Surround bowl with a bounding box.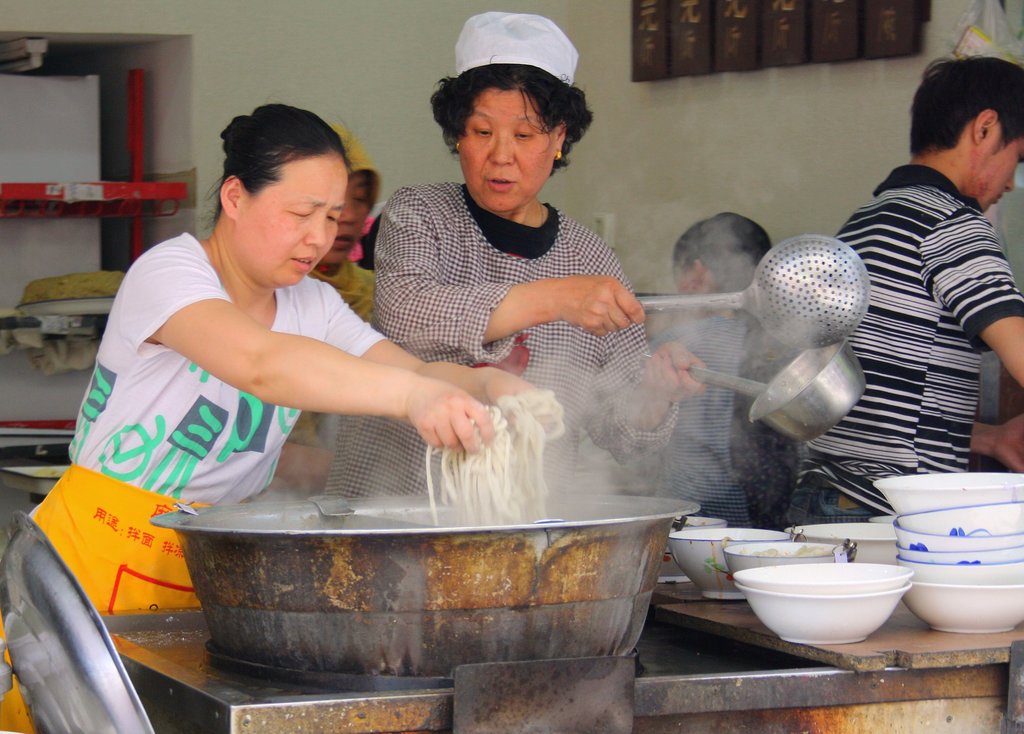
rect(872, 471, 1023, 515).
